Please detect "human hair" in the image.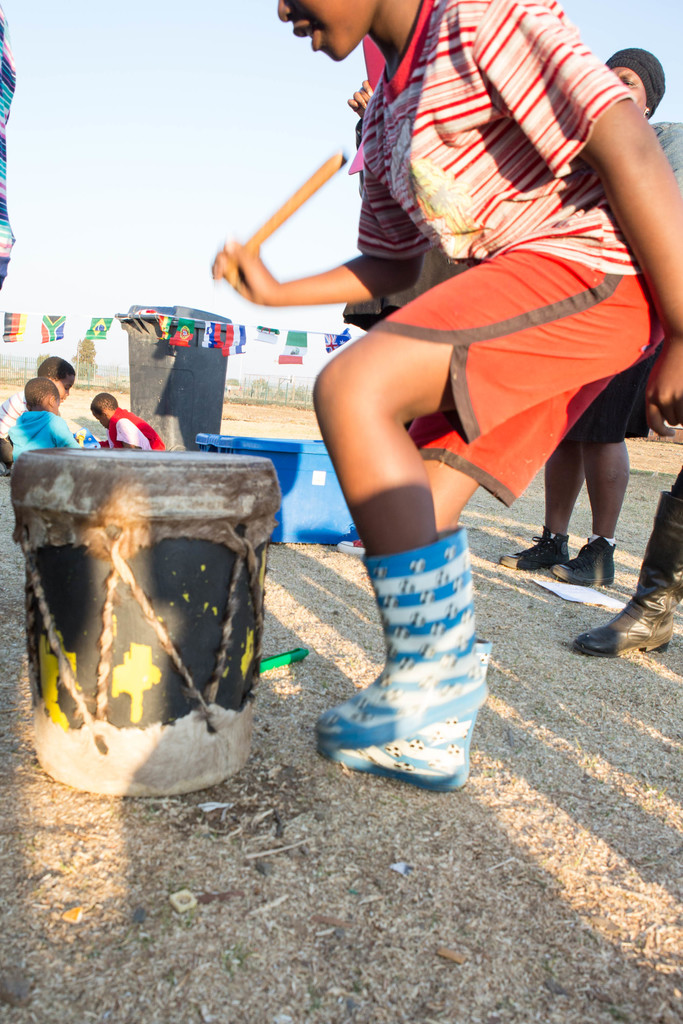
85,393,117,415.
